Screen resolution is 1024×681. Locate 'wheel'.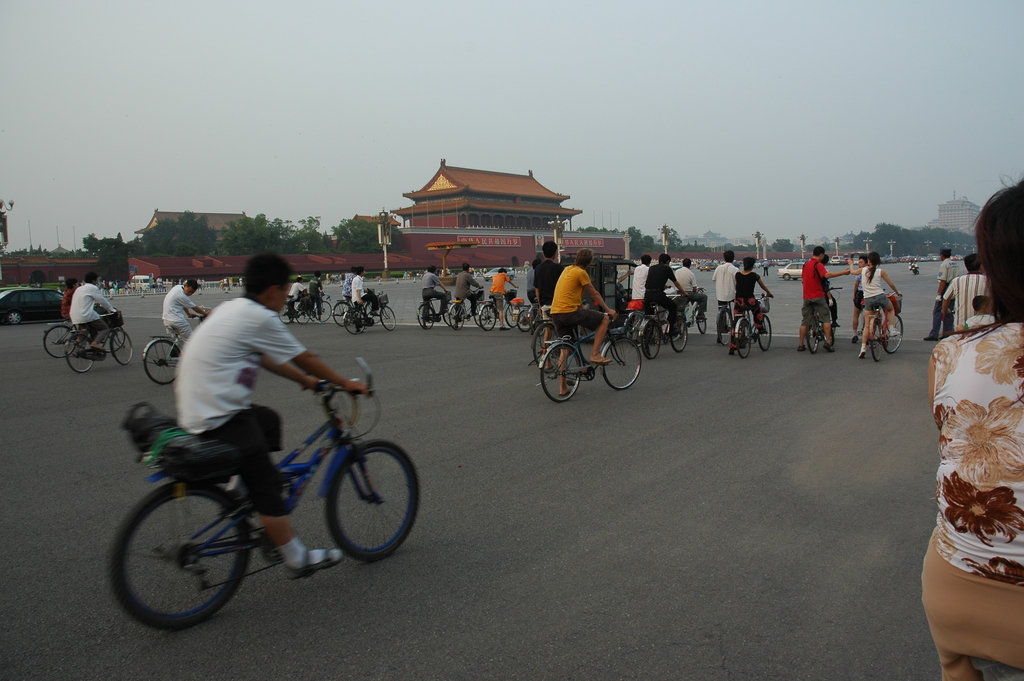
box(113, 495, 243, 631).
